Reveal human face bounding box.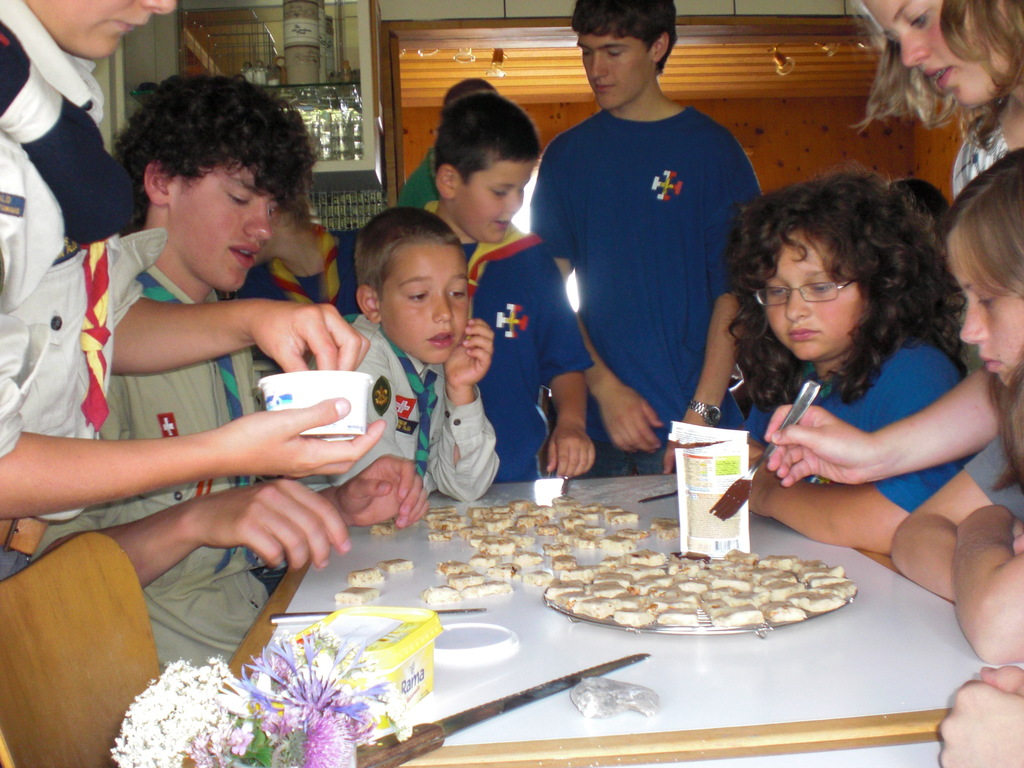
Revealed: bbox=[378, 244, 470, 367].
